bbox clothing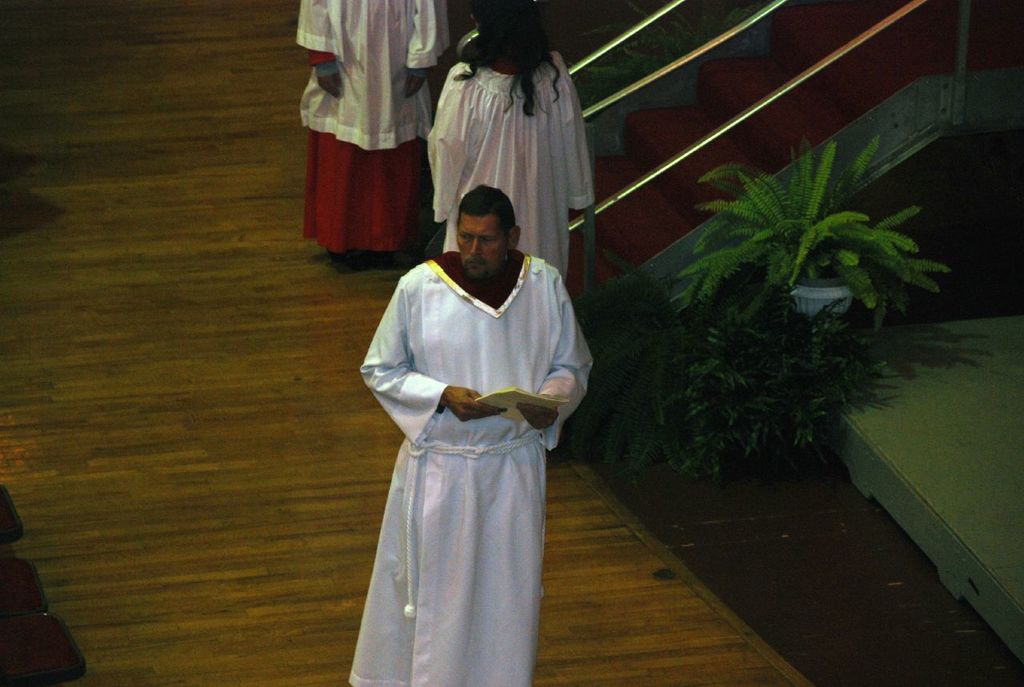
{"x1": 295, "y1": 0, "x2": 447, "y2": 254}
